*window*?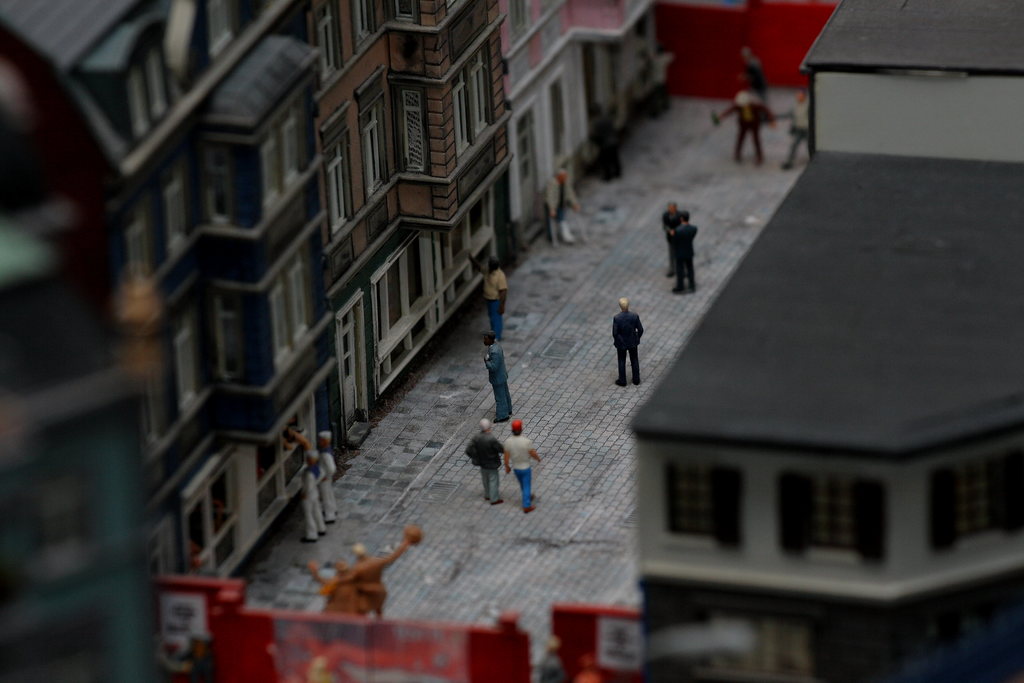
(left=347, top=0, right=378, bottom=53)
